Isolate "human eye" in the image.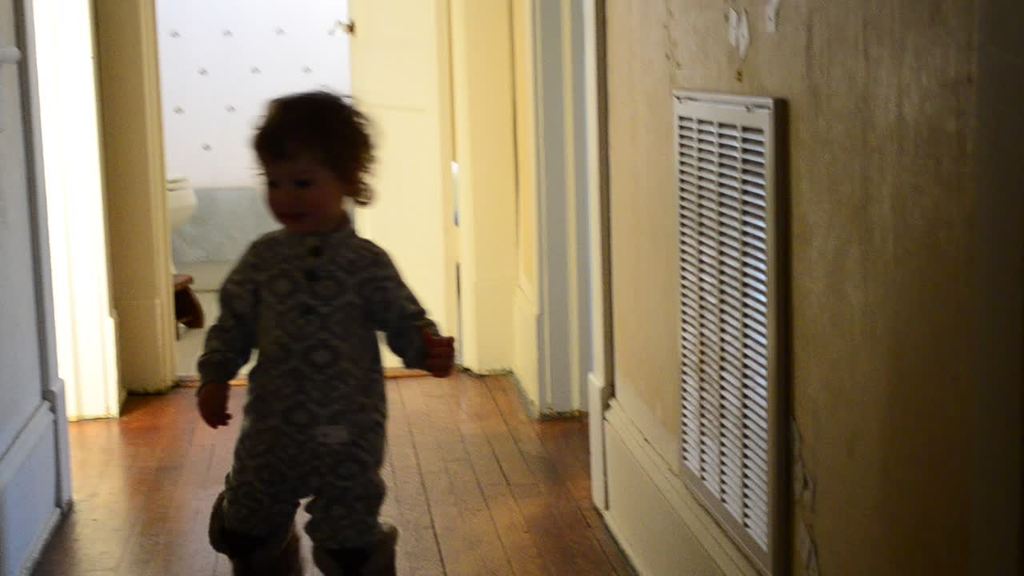
Isolated region: rect(295, 176, 314, 194).
